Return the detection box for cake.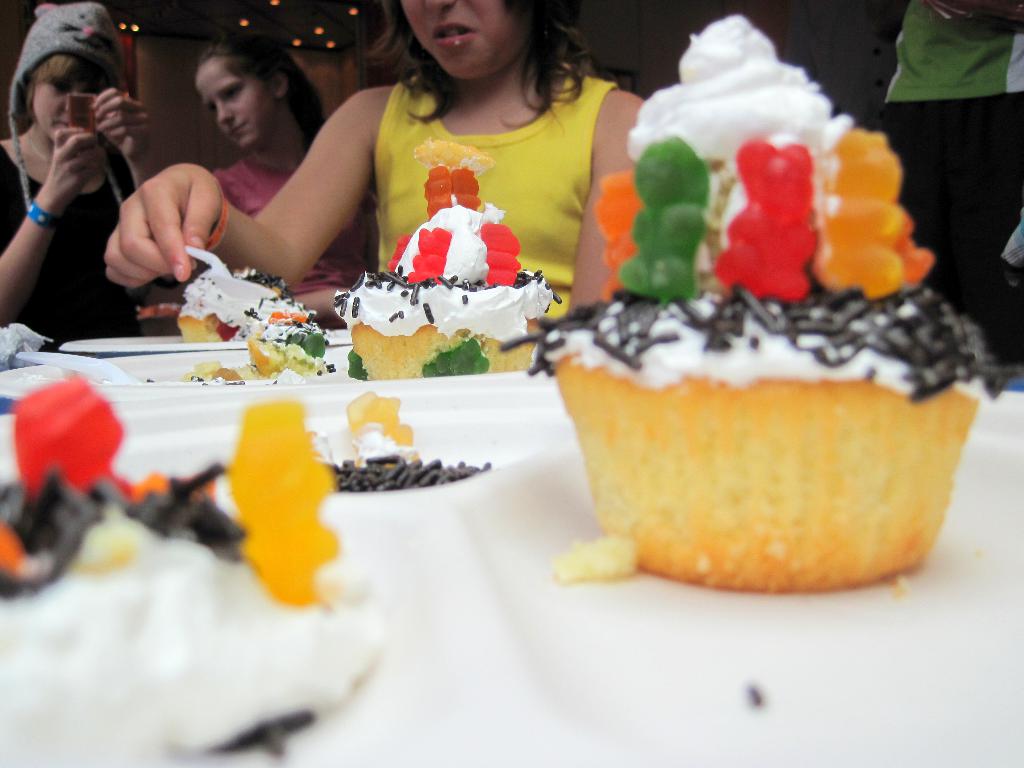
left=0, top=460, right=372, bottom=767.
